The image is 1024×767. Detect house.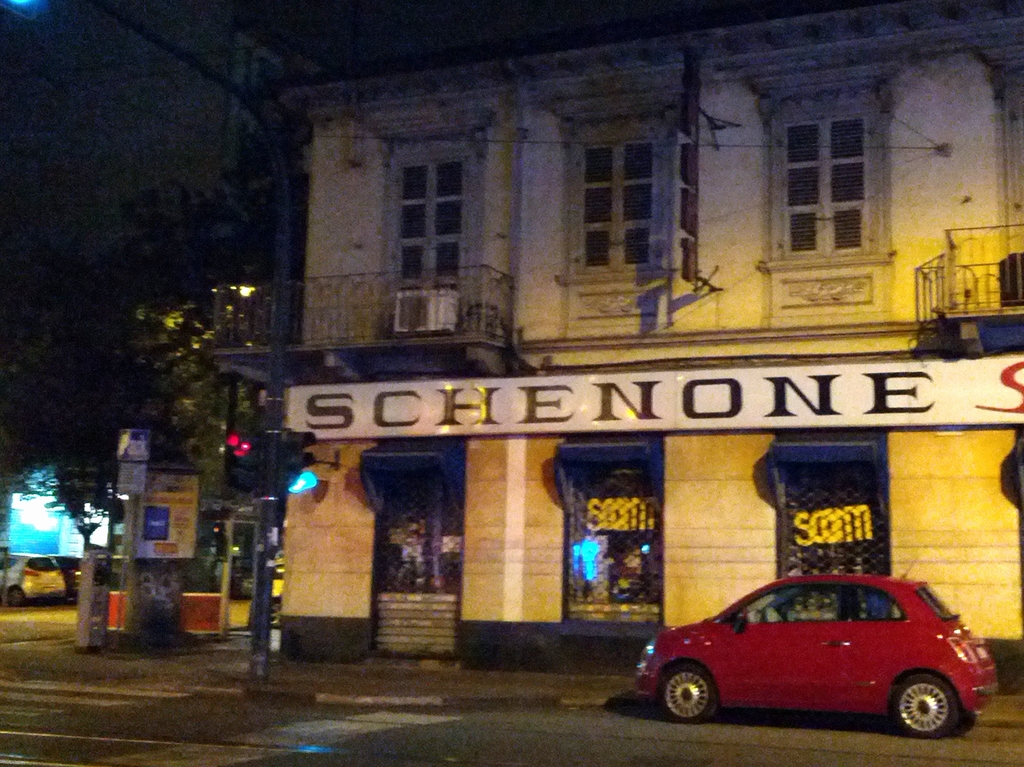
Detection: 195,2,1023,688.
